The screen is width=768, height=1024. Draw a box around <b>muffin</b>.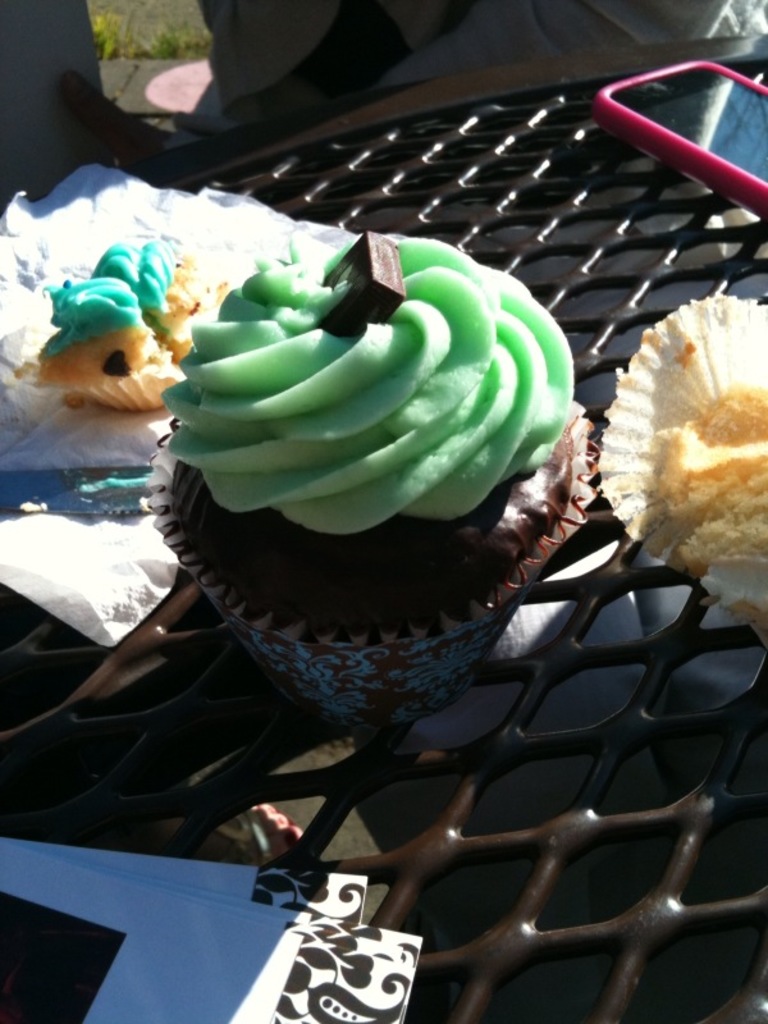
detection(143, 228, 604, 732).
